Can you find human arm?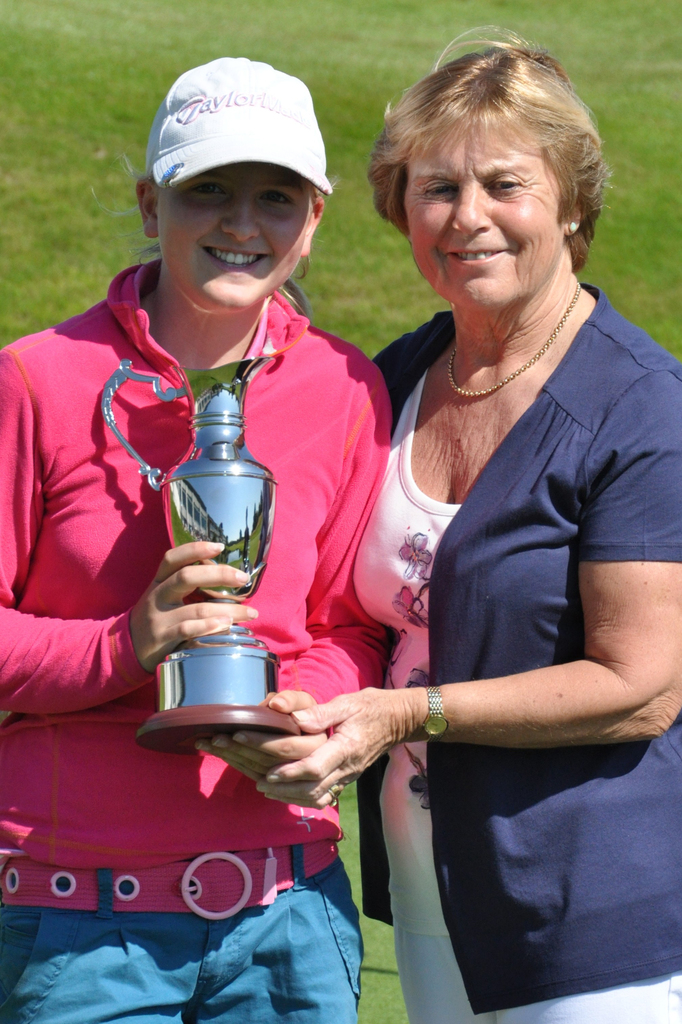
Yes, bounding box: x1=0 y1=340 x2=259 y2=713.
